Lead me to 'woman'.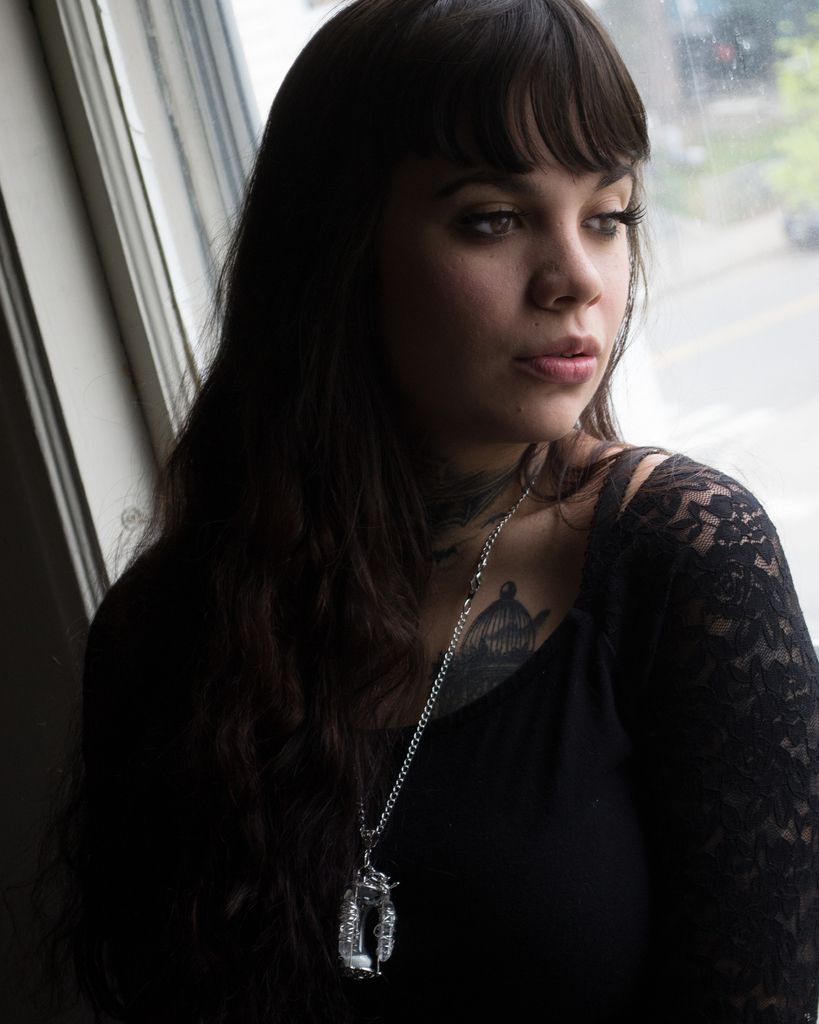
Lead to <region>42, 17, 811, 1000</region>.
